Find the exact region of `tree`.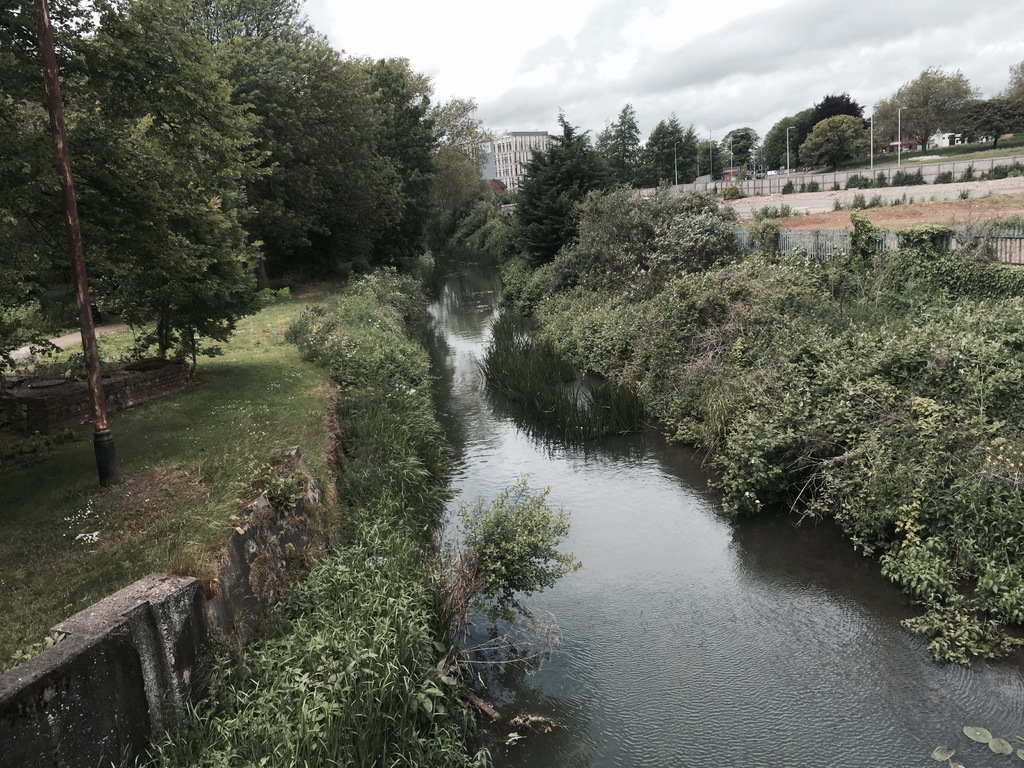
Exact region: pyautogui.locateOnScreen(876, 66, 977, 147).
